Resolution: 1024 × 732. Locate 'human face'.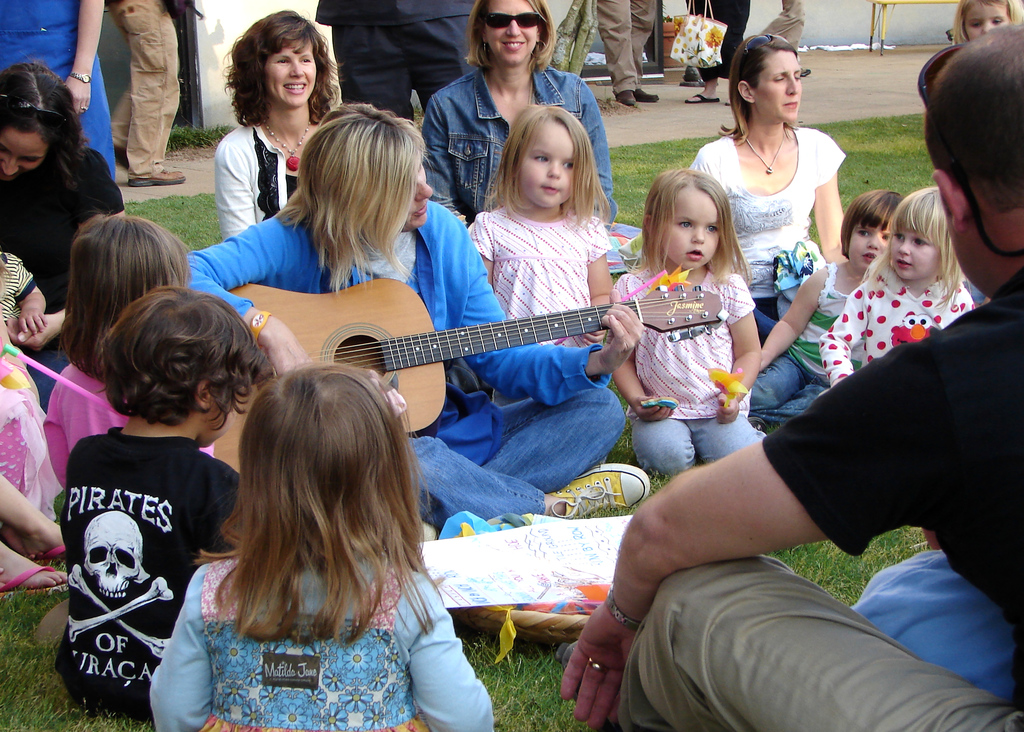
<region>270, 45, 319, 107</region>.
